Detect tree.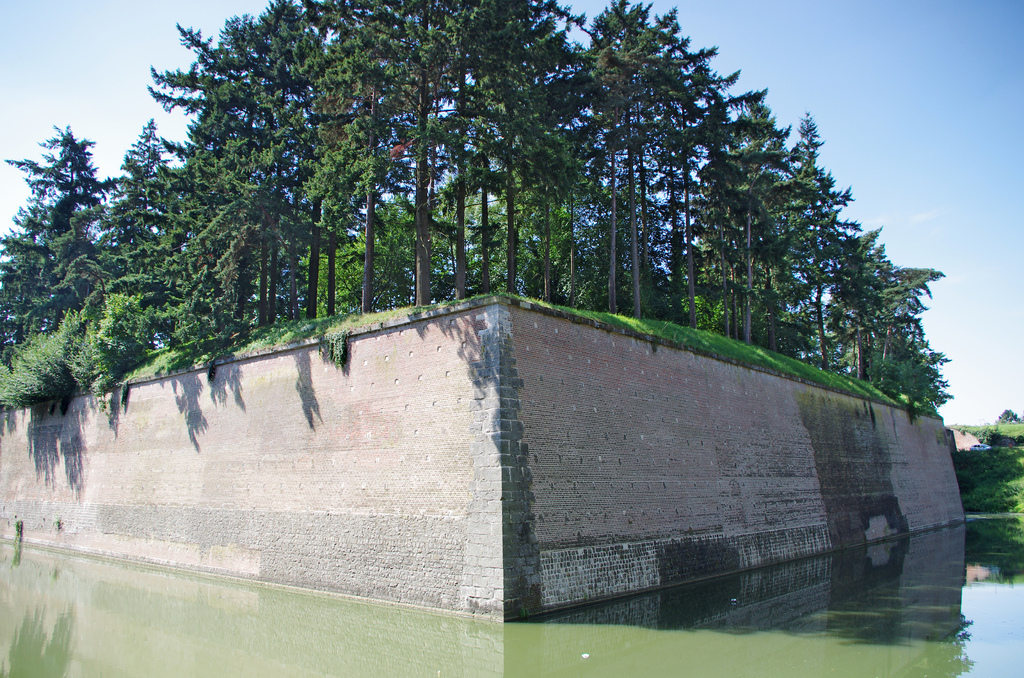
Detected at (0,115,124,375).
